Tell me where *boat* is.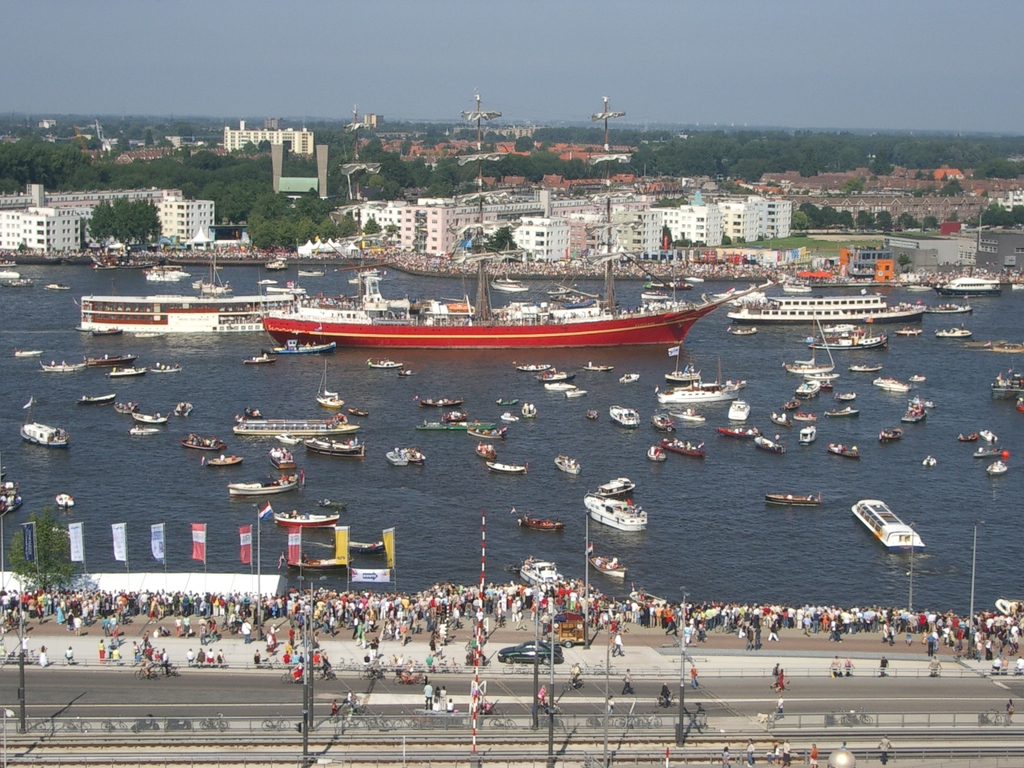
*boat* is at bbox(90, 324, 124, 339).
